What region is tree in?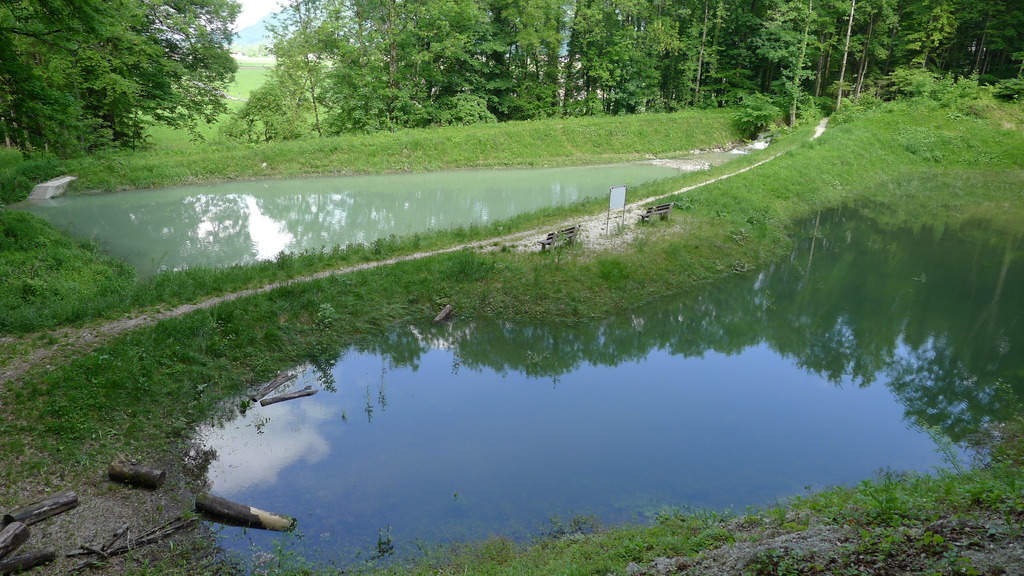
left=0, top=0, right=239, bottom=163.
